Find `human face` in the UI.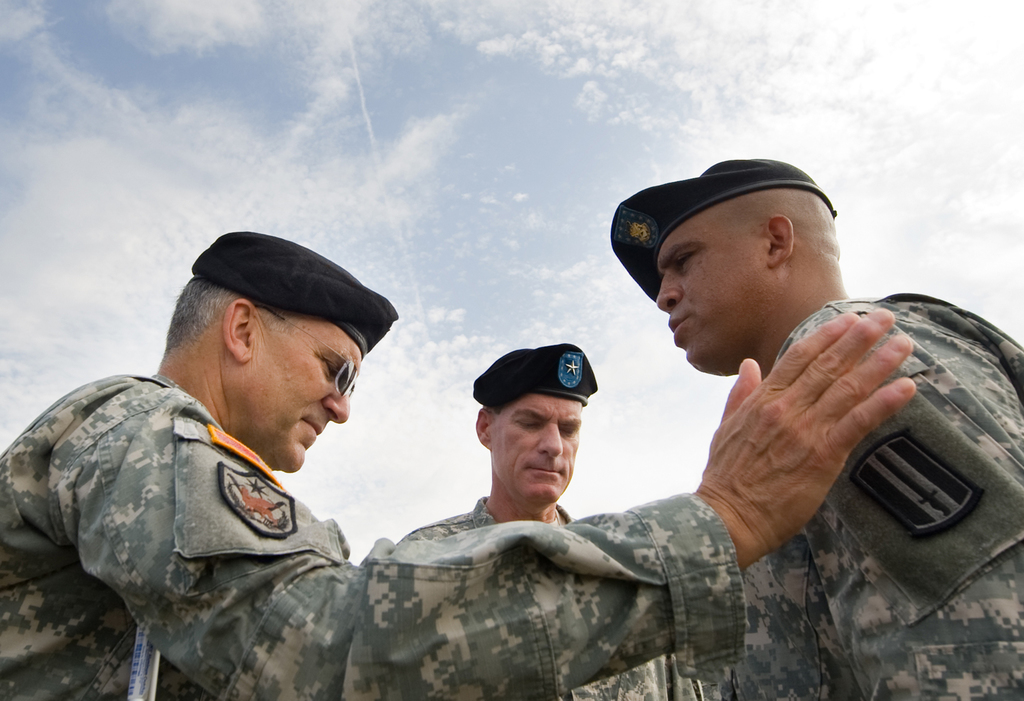
UI element at 490/390/581/498.
